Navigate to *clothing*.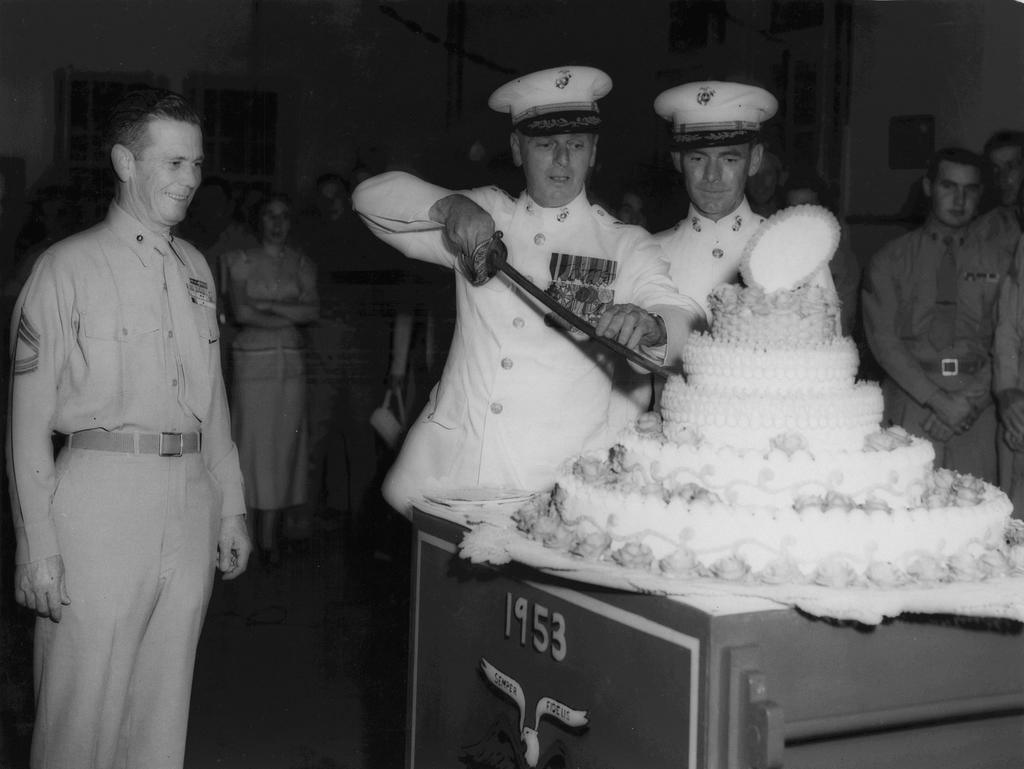
Navigation target: l=657, t=202, r=840, b=342.
